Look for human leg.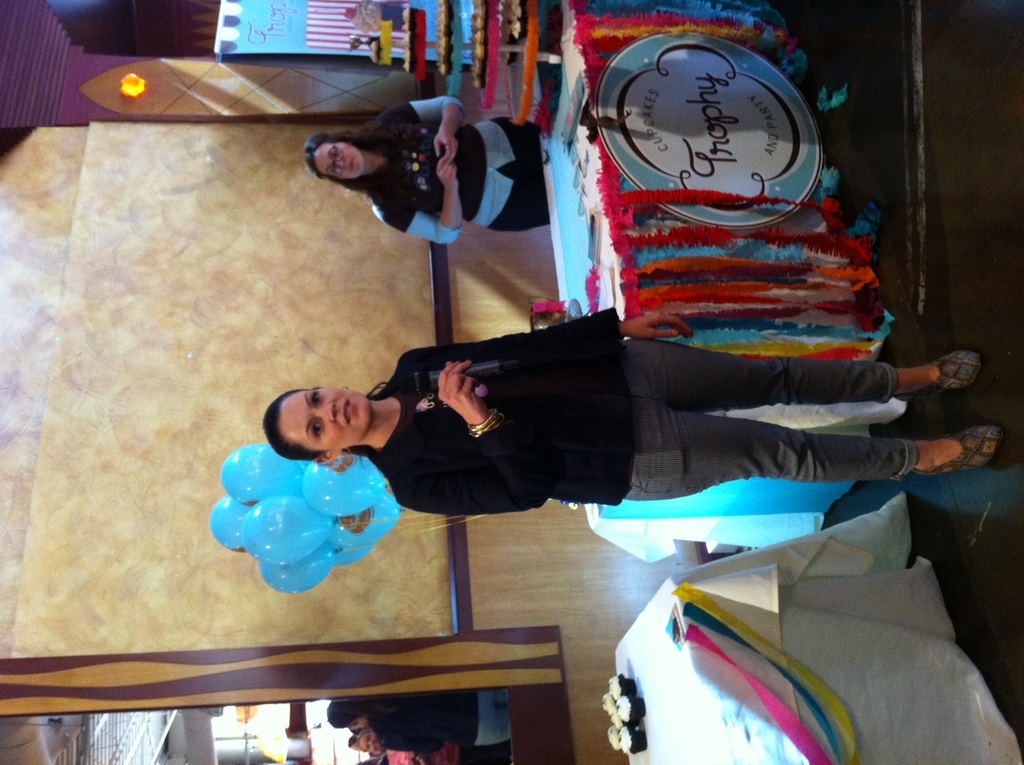
Found: (632,340,980,402).
